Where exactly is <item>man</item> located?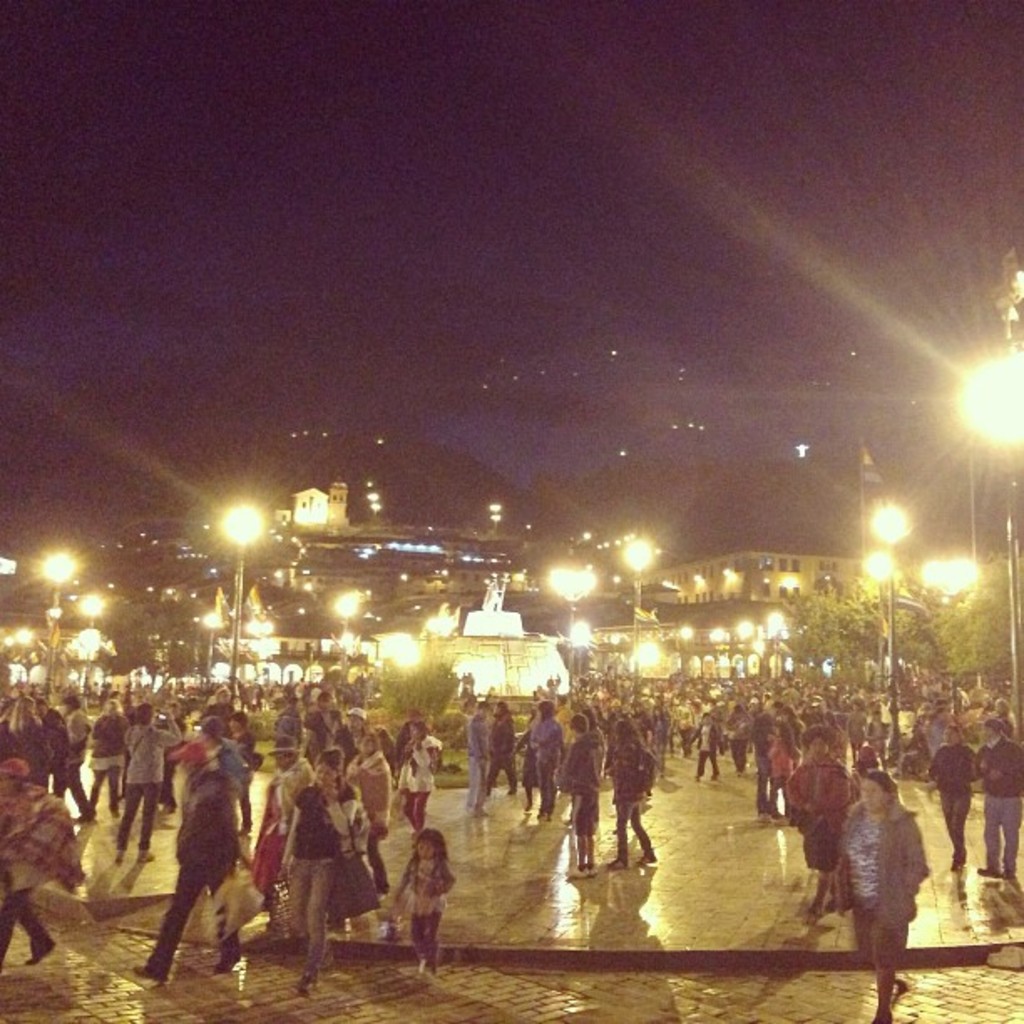
Its bounding box is (left=125, top=696, right=179, bottom=867).
